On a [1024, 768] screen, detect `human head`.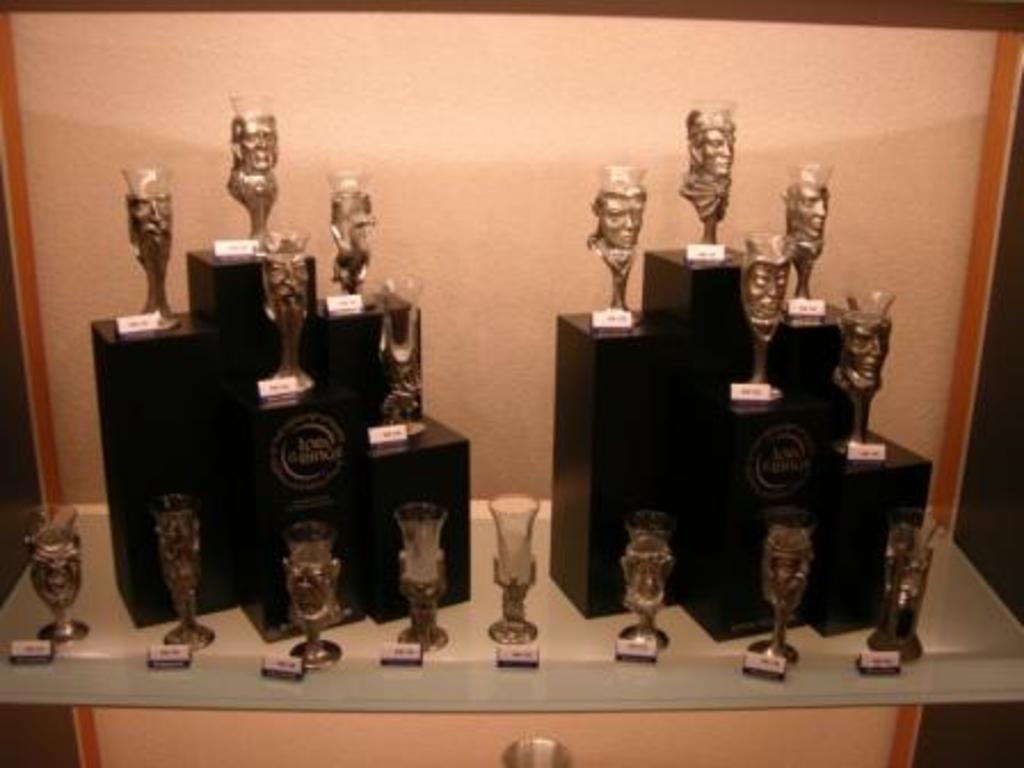
[left=683, top=107, right=738, bottom=178].
